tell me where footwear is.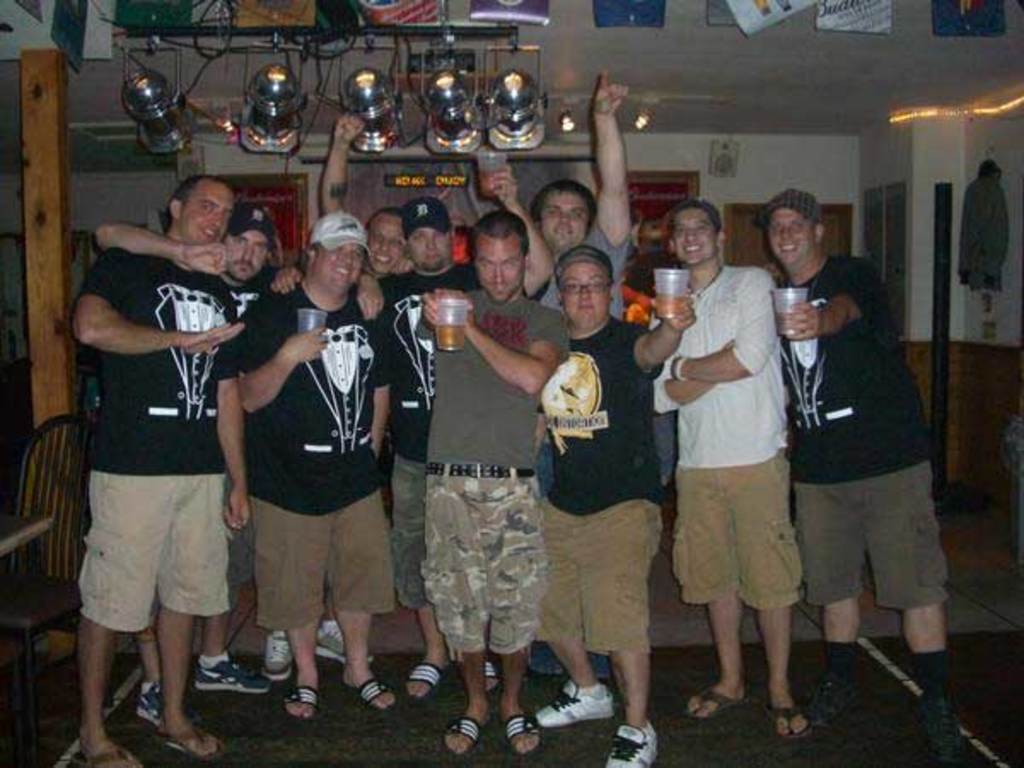
footwear is at detection(539, 671, 621, 748).
